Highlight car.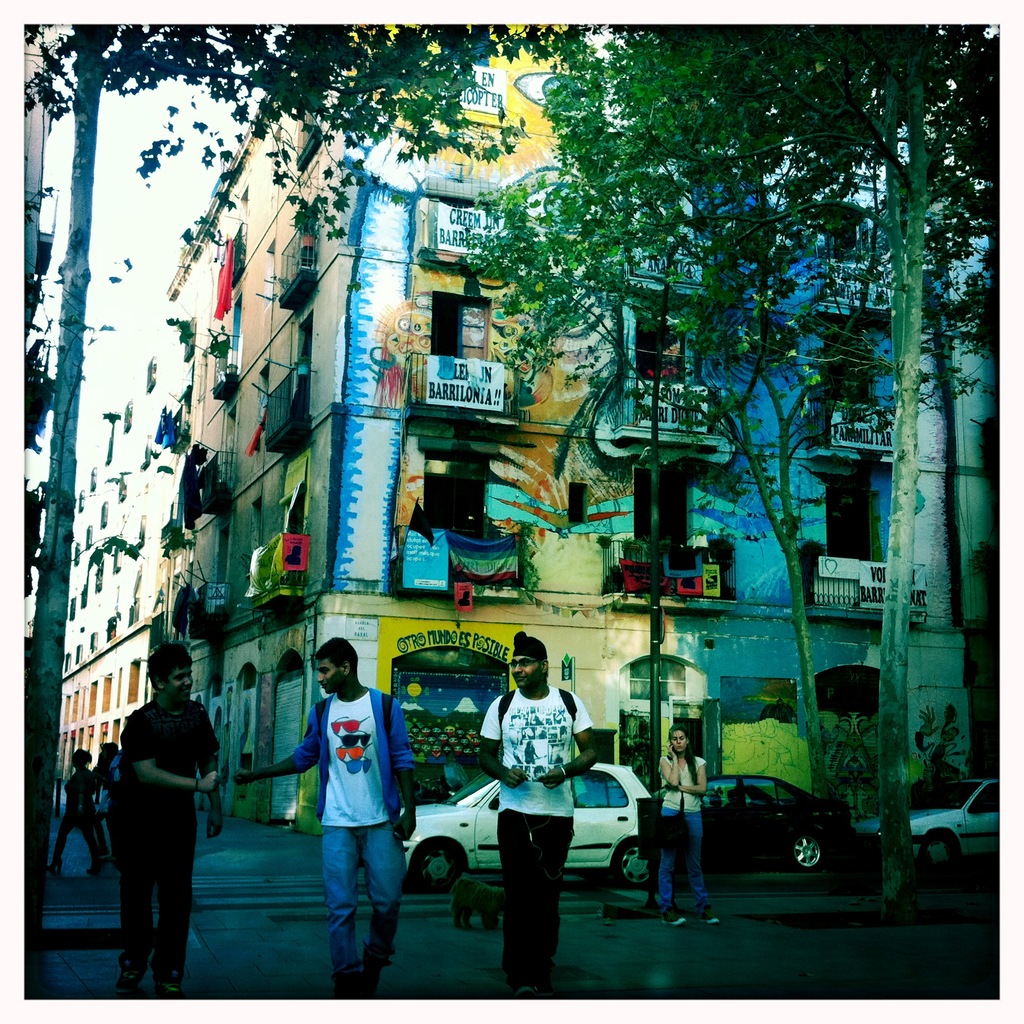
Highlighted region: bbox=[397, 765, 652, 881].
